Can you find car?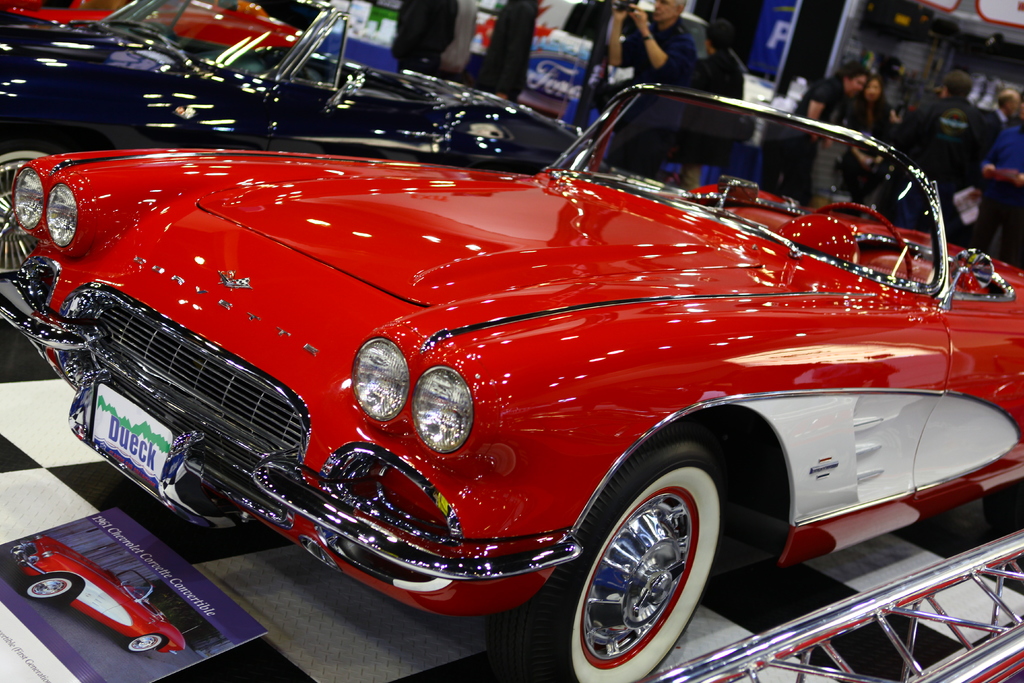
Yes, bounding box: detection(3, 533, 186, 652).
